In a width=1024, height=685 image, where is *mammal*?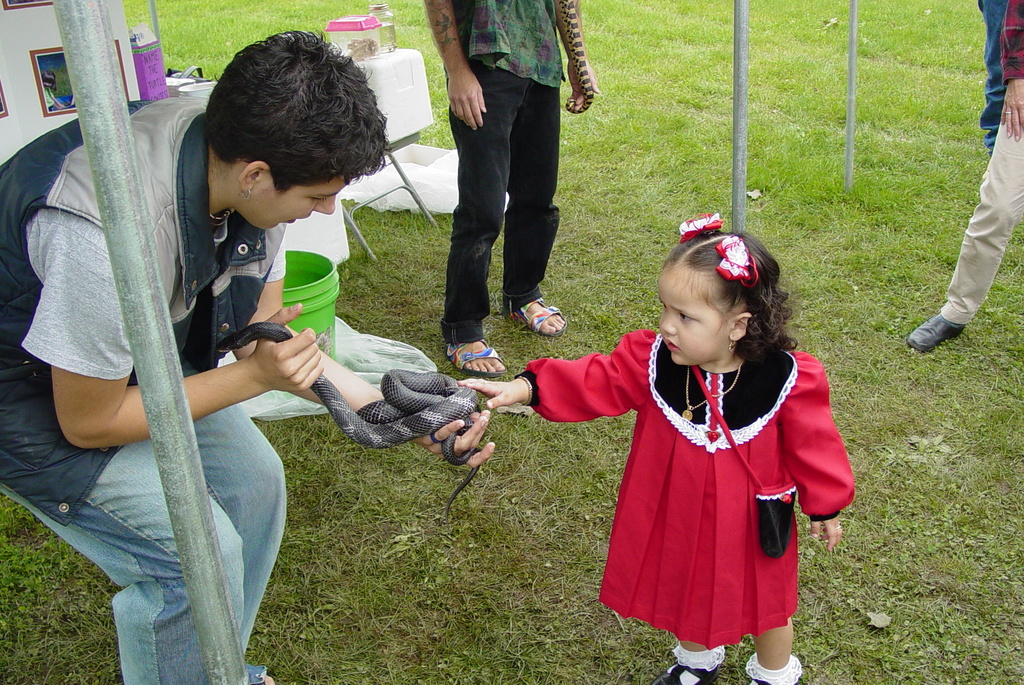
982, 0, 1009, 150.
